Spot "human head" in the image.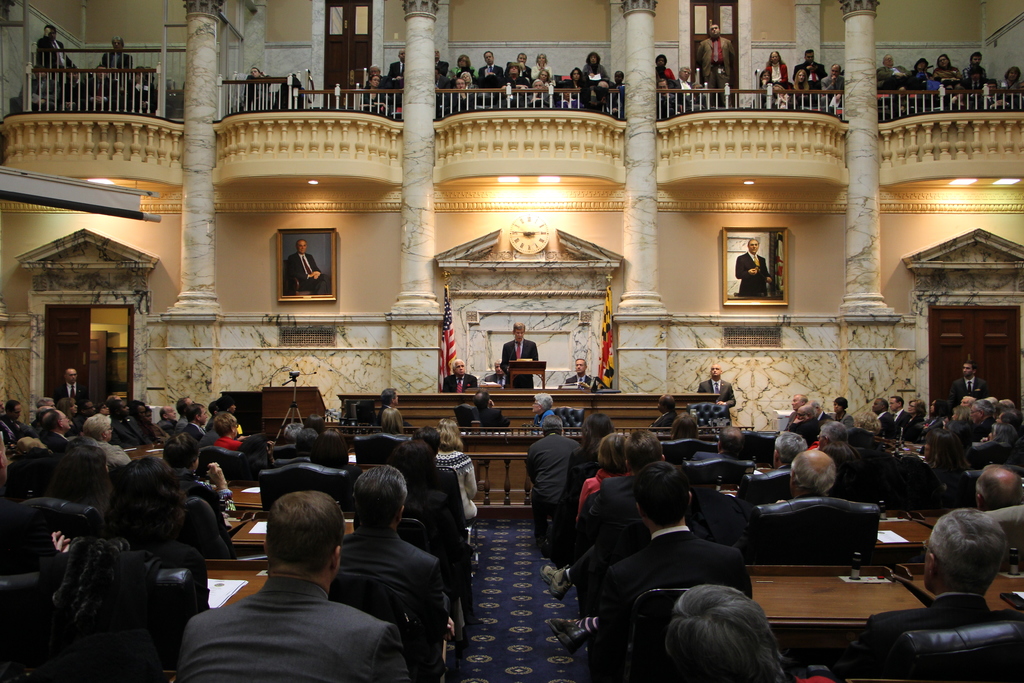
"human head" found at box(532, 77, 545, 88).
